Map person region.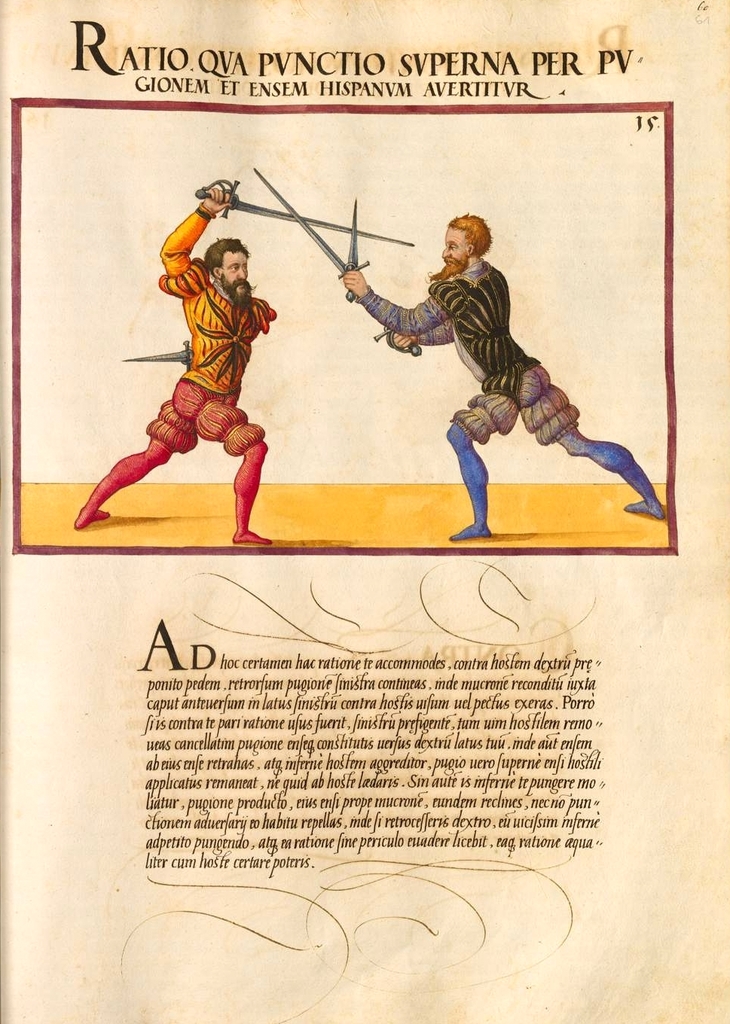
Mapped to {"left": 342, "top": 215, "right": 666, "bottom": 535}.
